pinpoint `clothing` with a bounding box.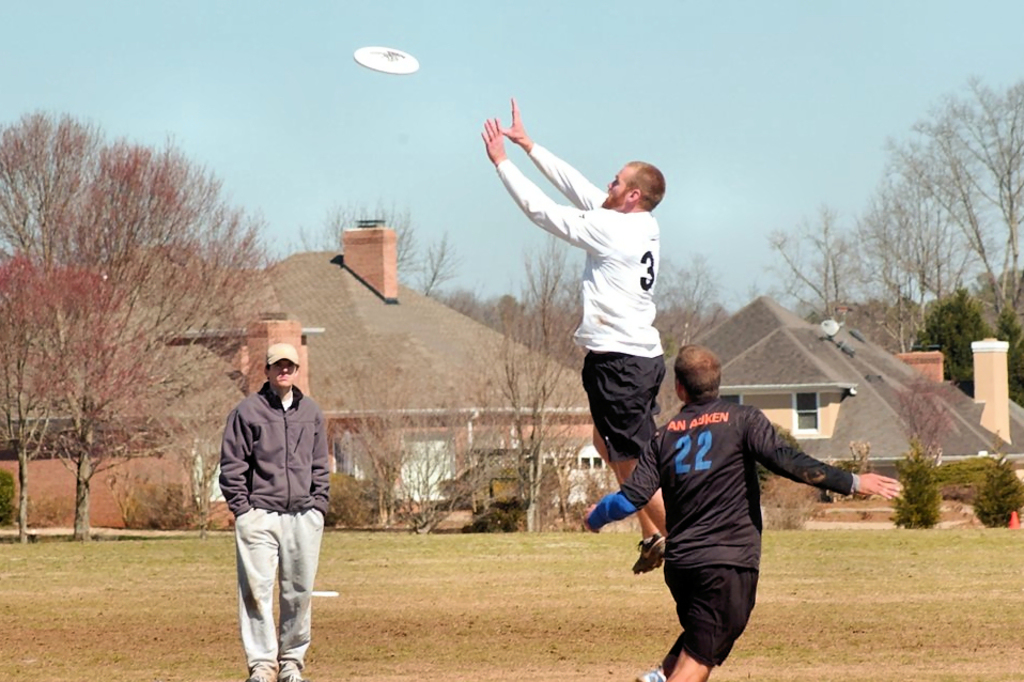
BBox(593, 399, 848, 665).
